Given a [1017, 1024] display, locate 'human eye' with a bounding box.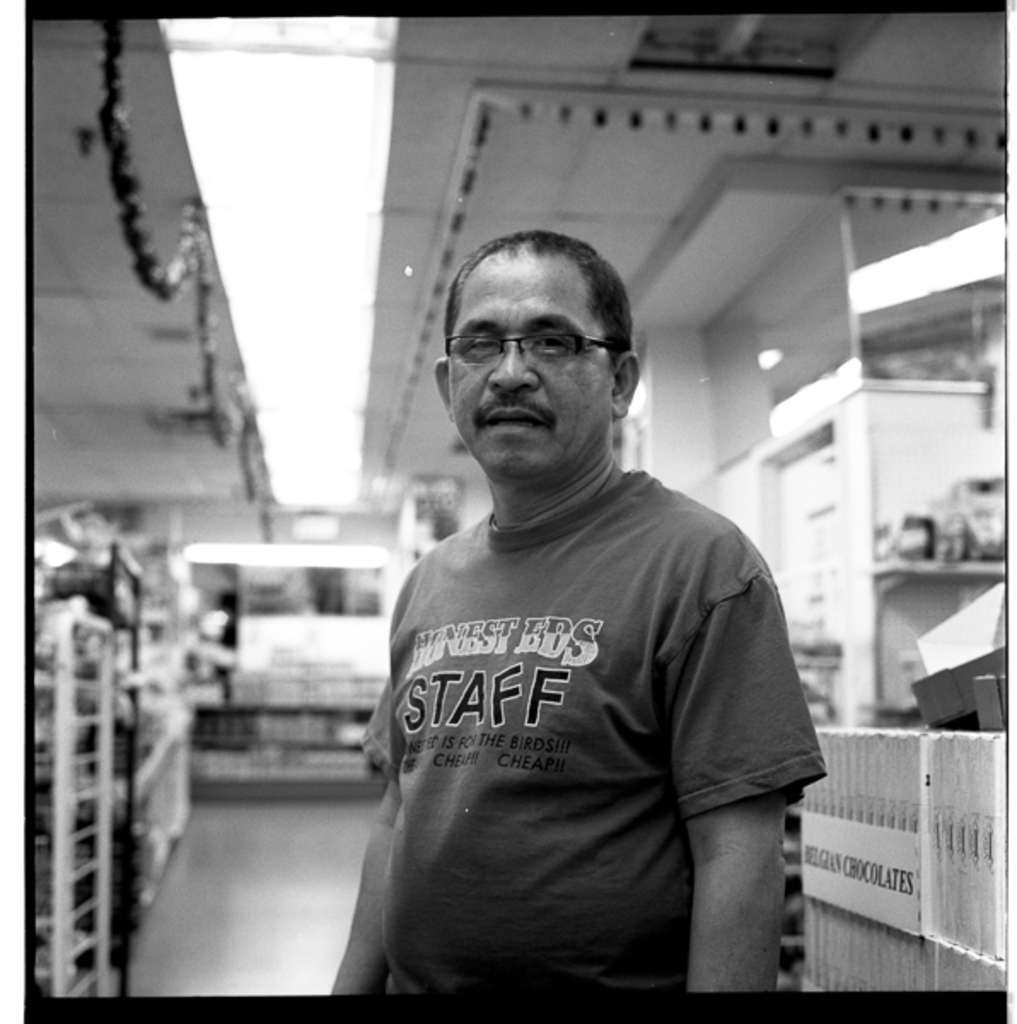
Located: (left=529, top=333, right=577, bottom=355).
